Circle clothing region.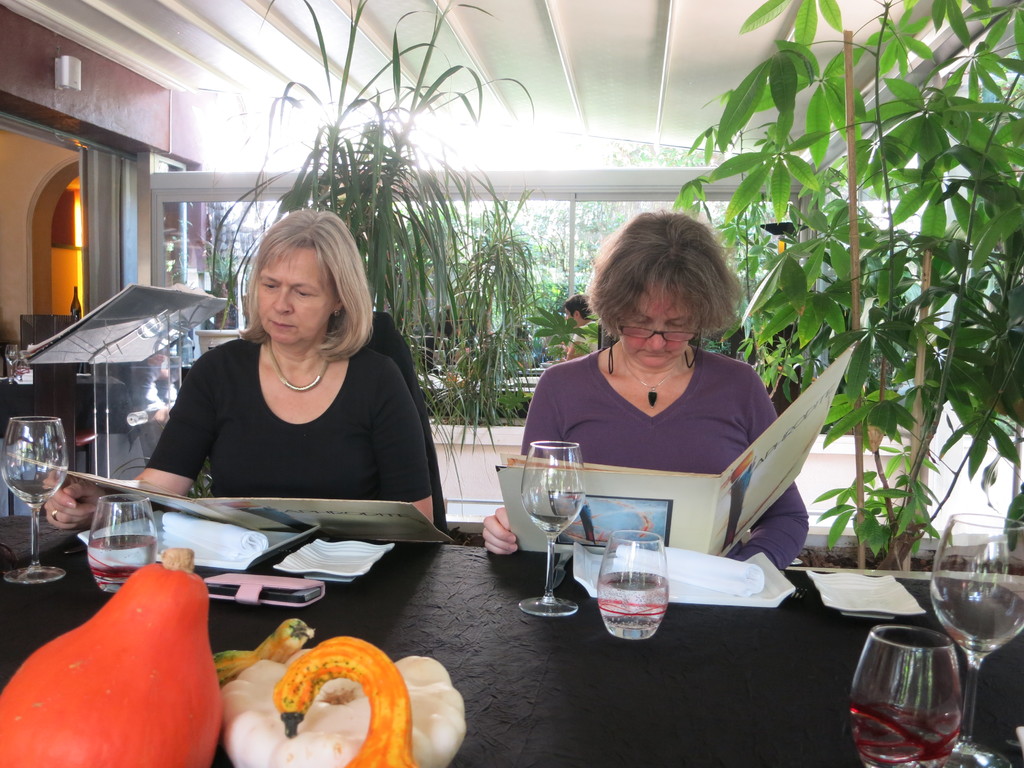
Region: box(520, 343, 812, 569).
